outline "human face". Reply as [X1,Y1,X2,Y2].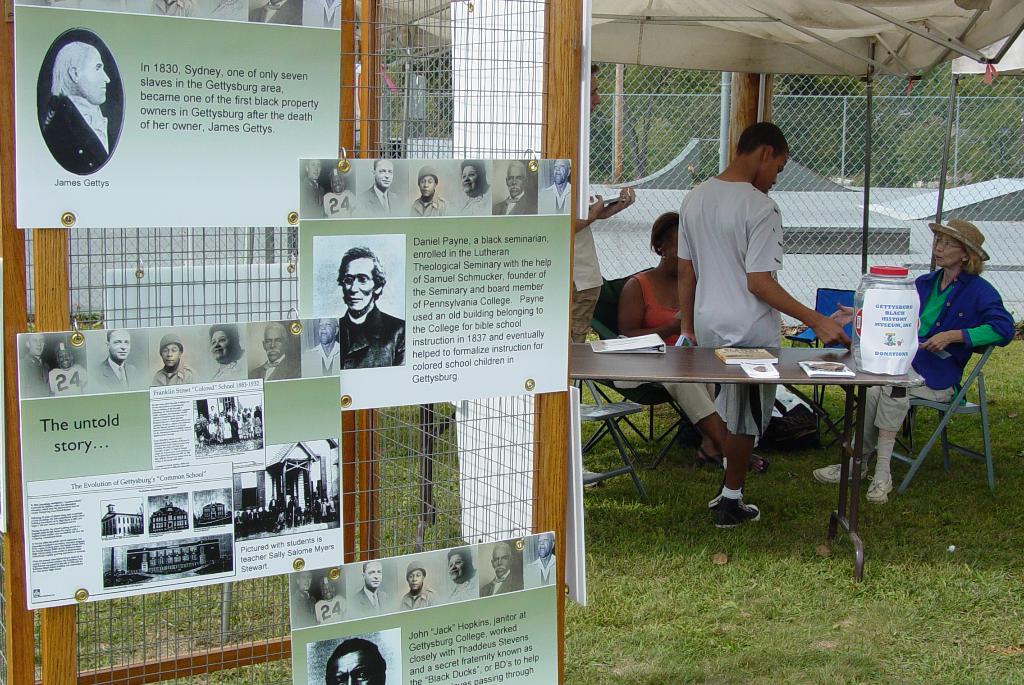
[410,568,425,589].
